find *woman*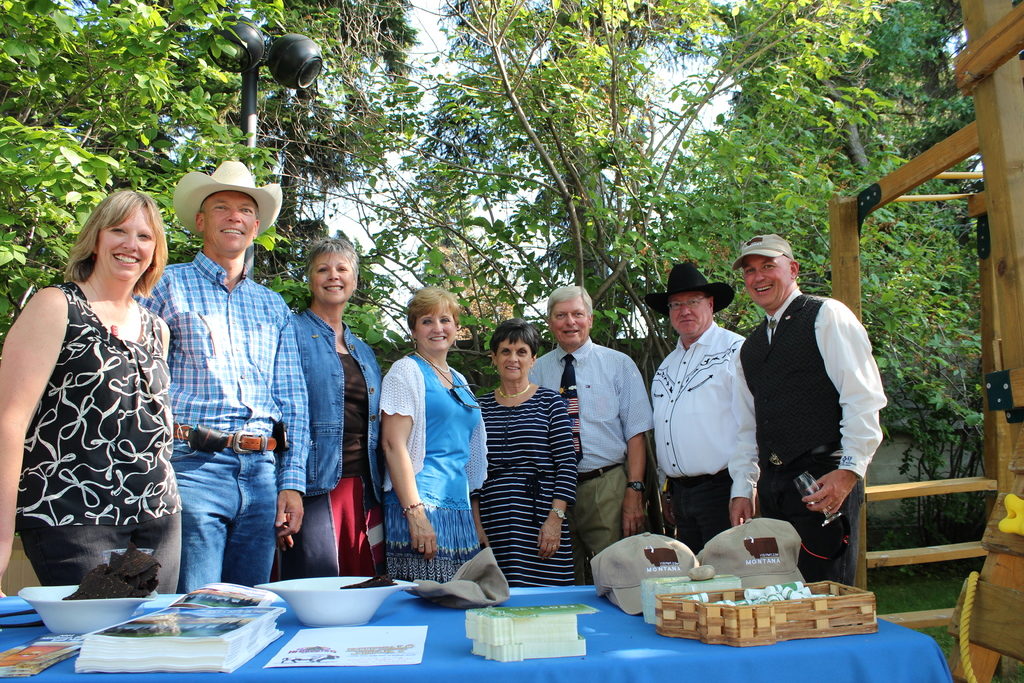
283,237,385,577
